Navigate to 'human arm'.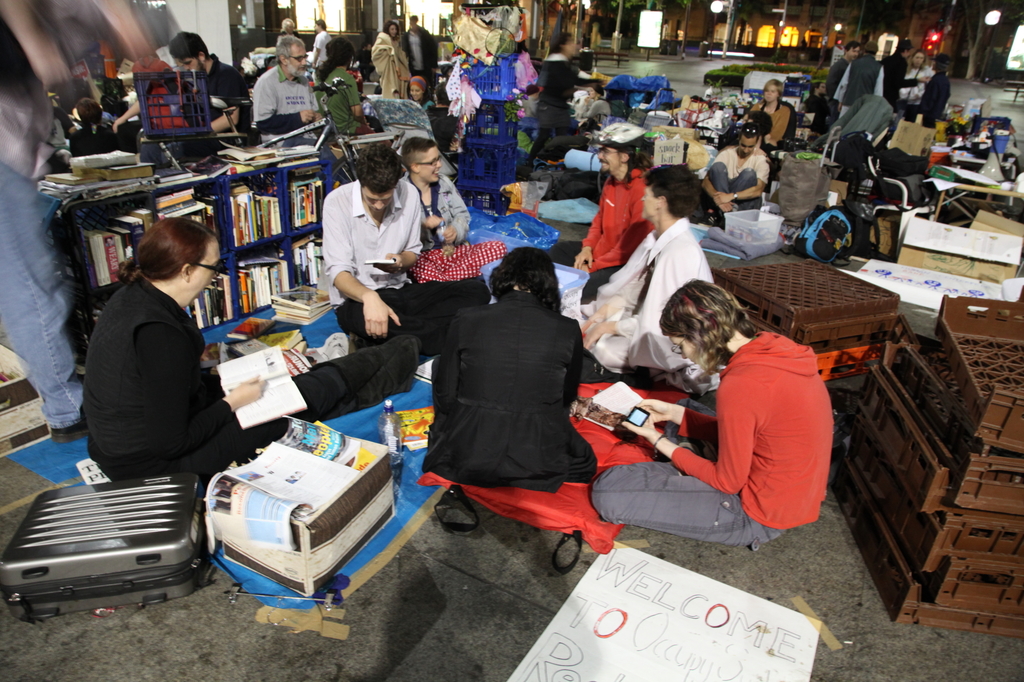
Navigation target: [x1=800, y1=99, x2=812, y2=119].
